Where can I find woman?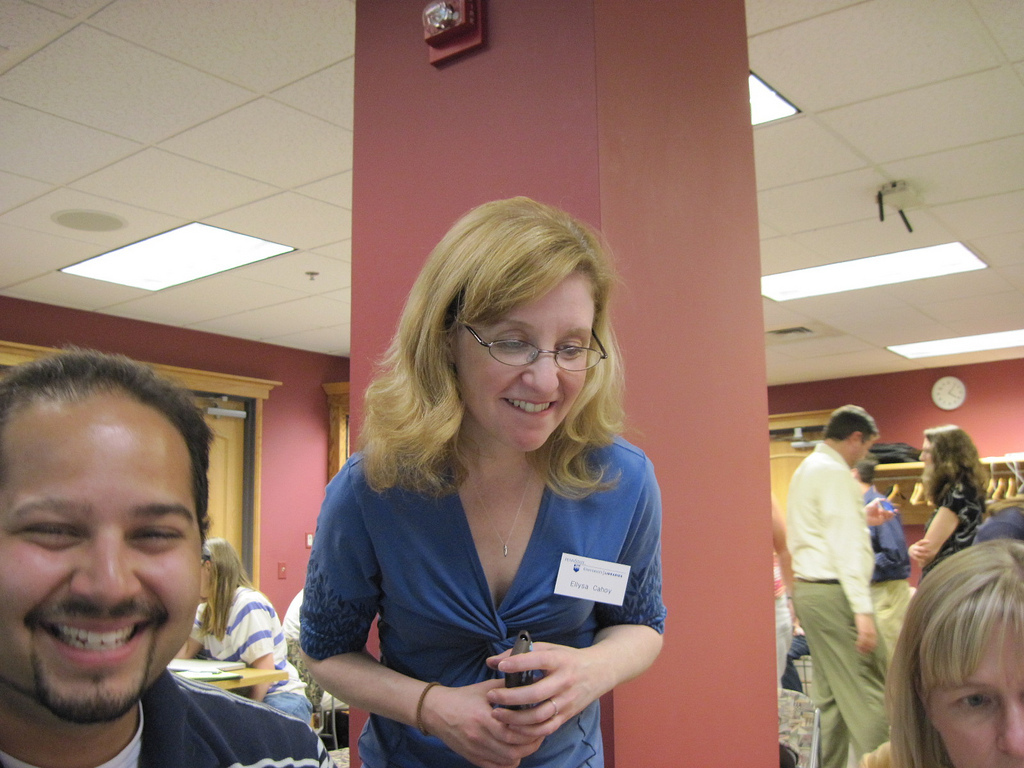
You can find it at region(287, 188, 677, 767).
